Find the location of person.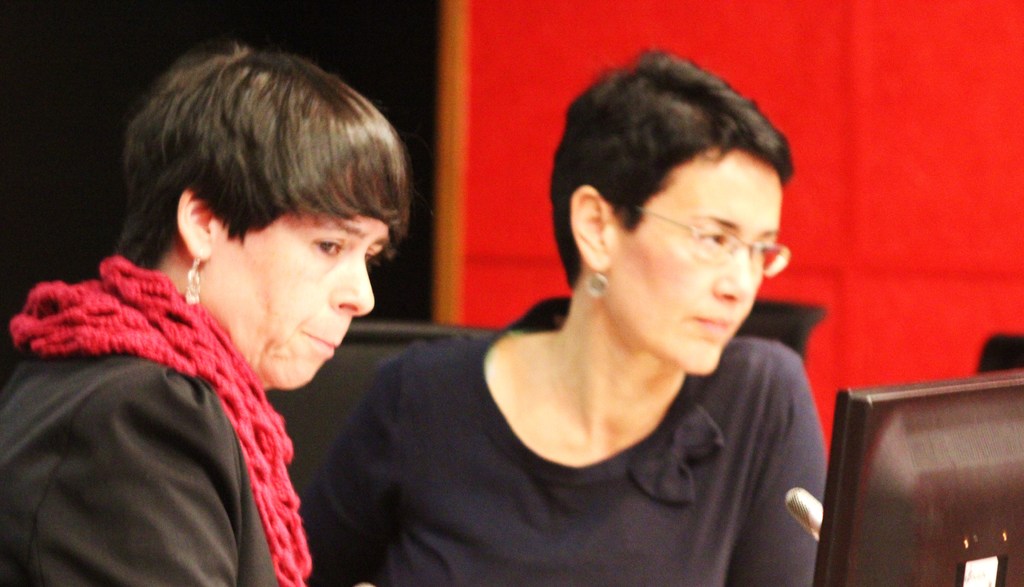
Location: 265, 72, 843, 567.
